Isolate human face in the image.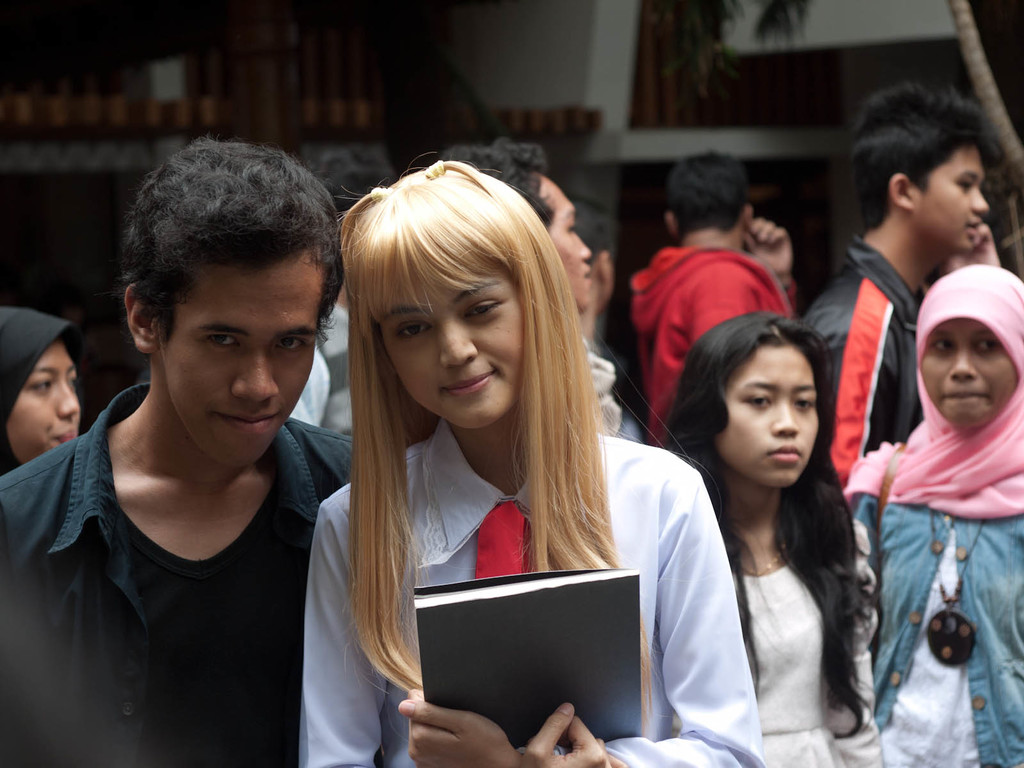
Isolated region: (x1=374, y1=257, x2=524, y2=431).
